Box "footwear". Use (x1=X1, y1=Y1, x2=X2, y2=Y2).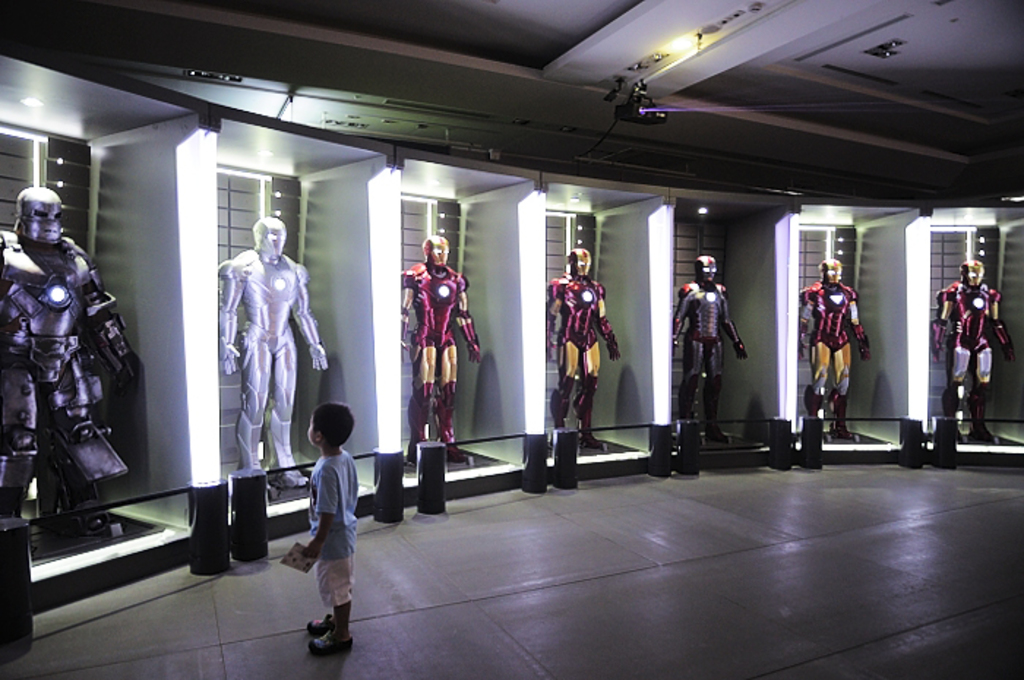
(x1=309, y1=613, x2=336, y2=633).
